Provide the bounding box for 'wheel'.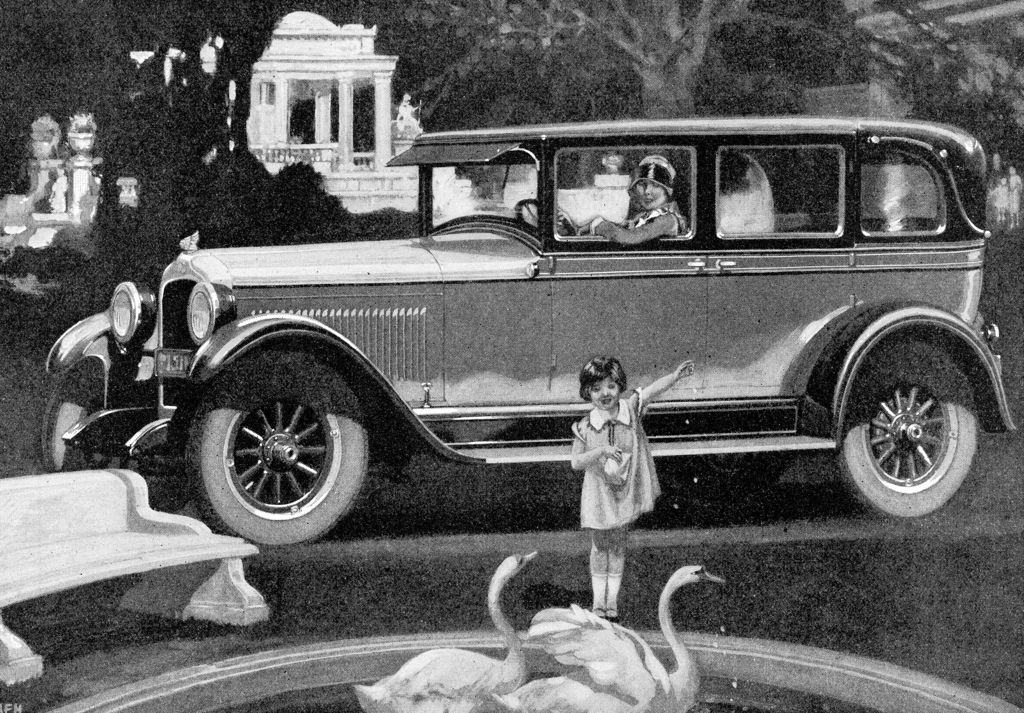
box(832, 337, 982, 520).
